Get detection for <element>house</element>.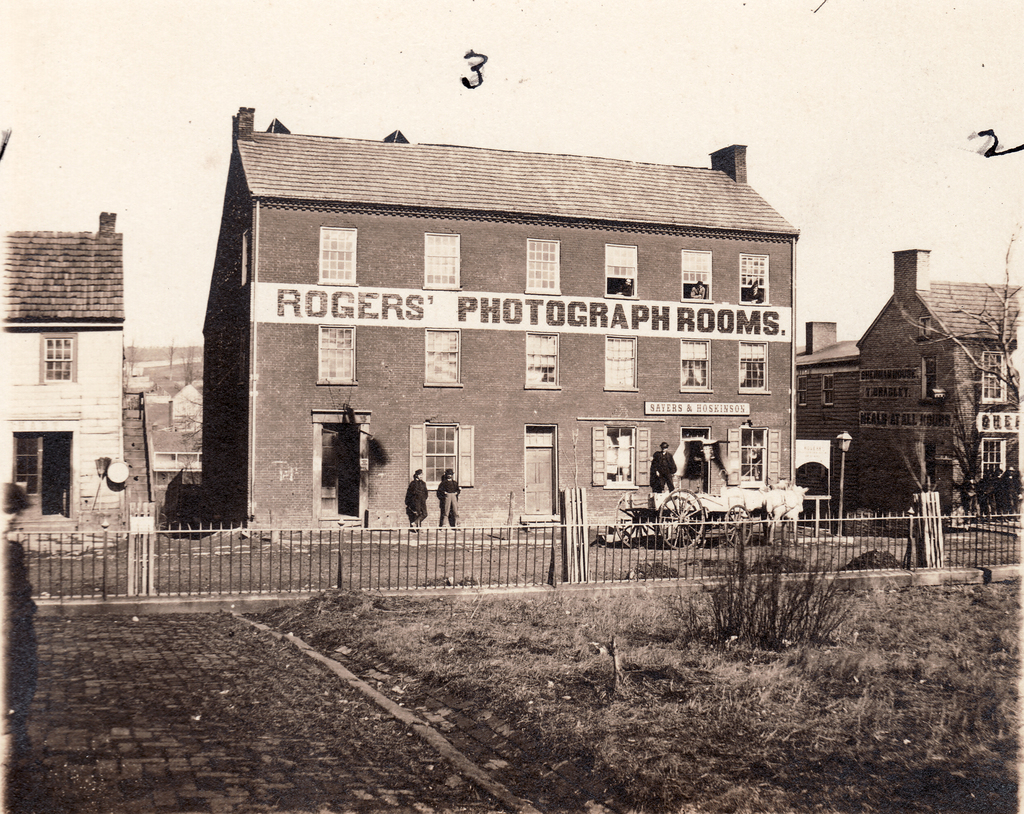
Detection: locate(5, 210, 120, 515).
